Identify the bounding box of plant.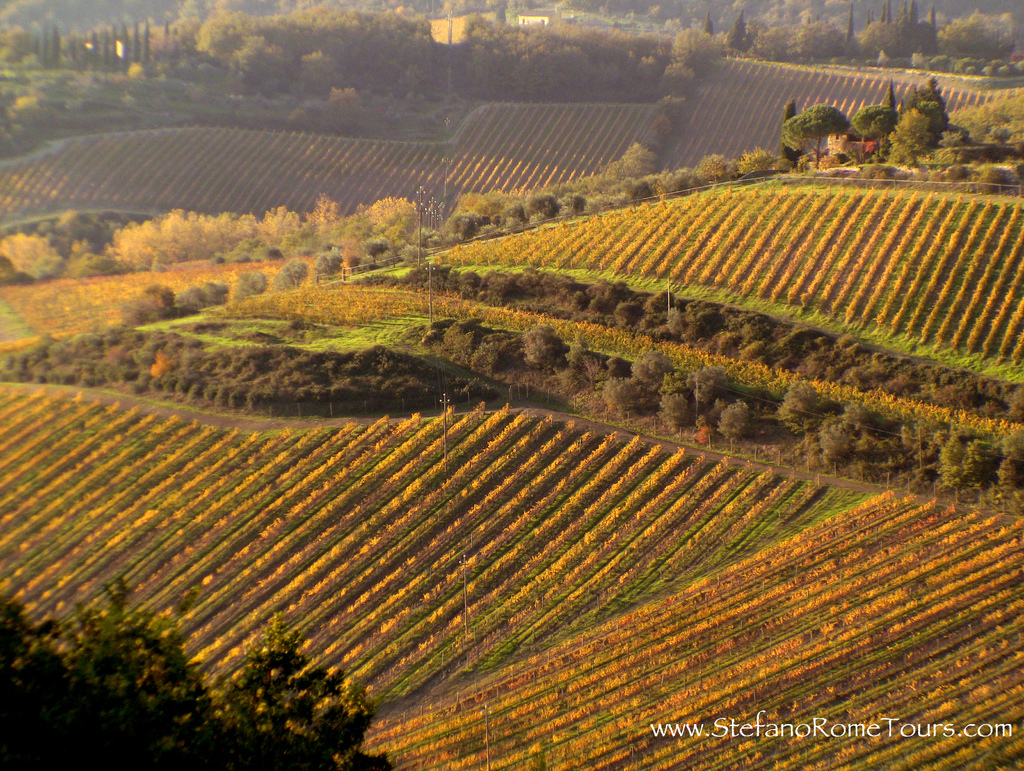
364/194/422/256.
